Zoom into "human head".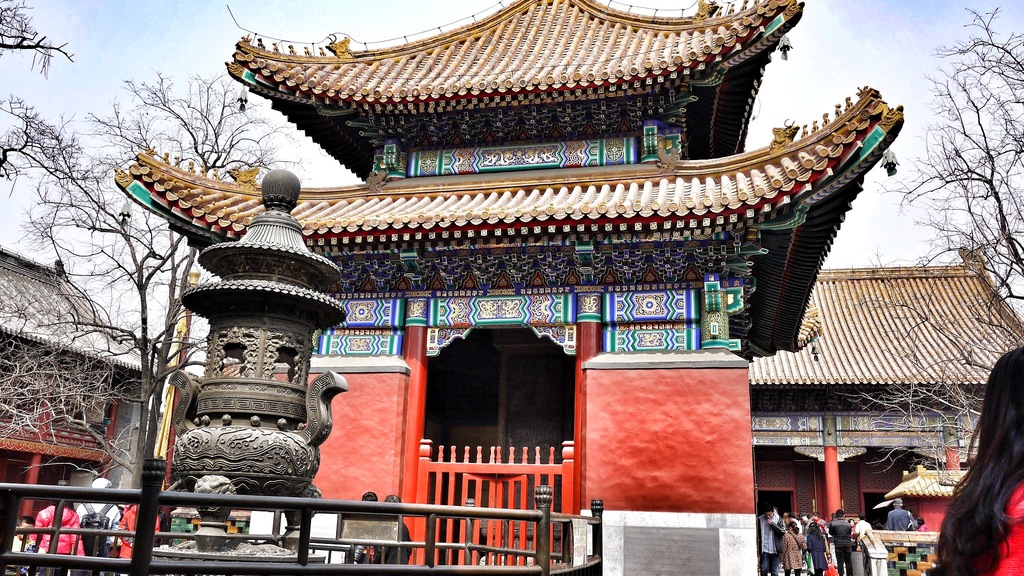
Zoom target: detection(923, 345, 1023, 573).
